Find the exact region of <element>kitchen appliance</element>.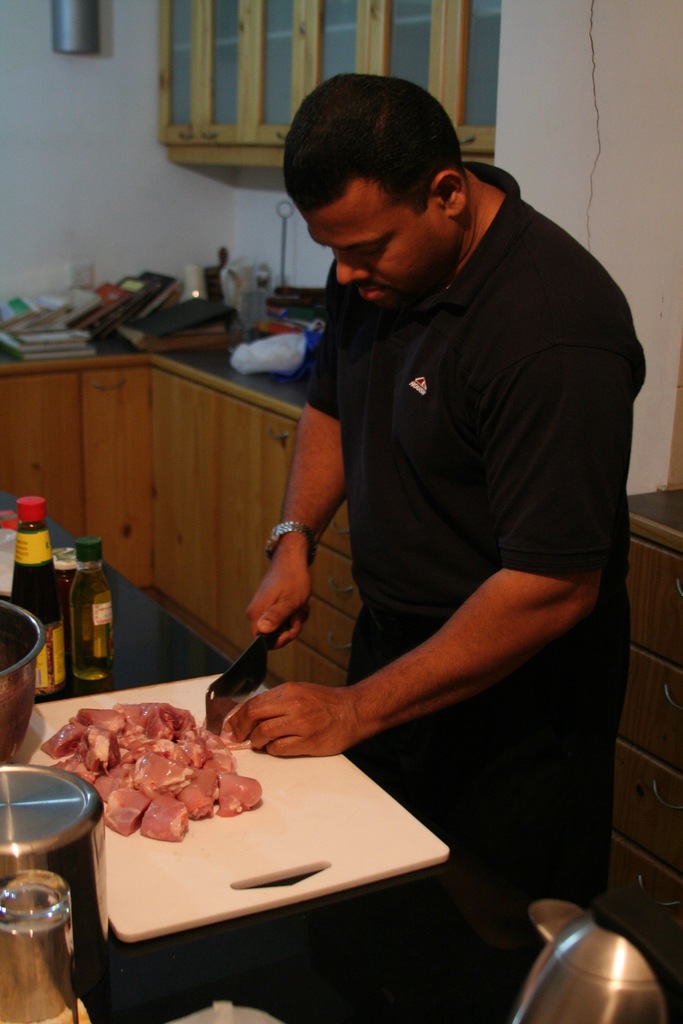
Exact region: {"left": 0, "top": 603, "right": 53, "bottom": 760}.
